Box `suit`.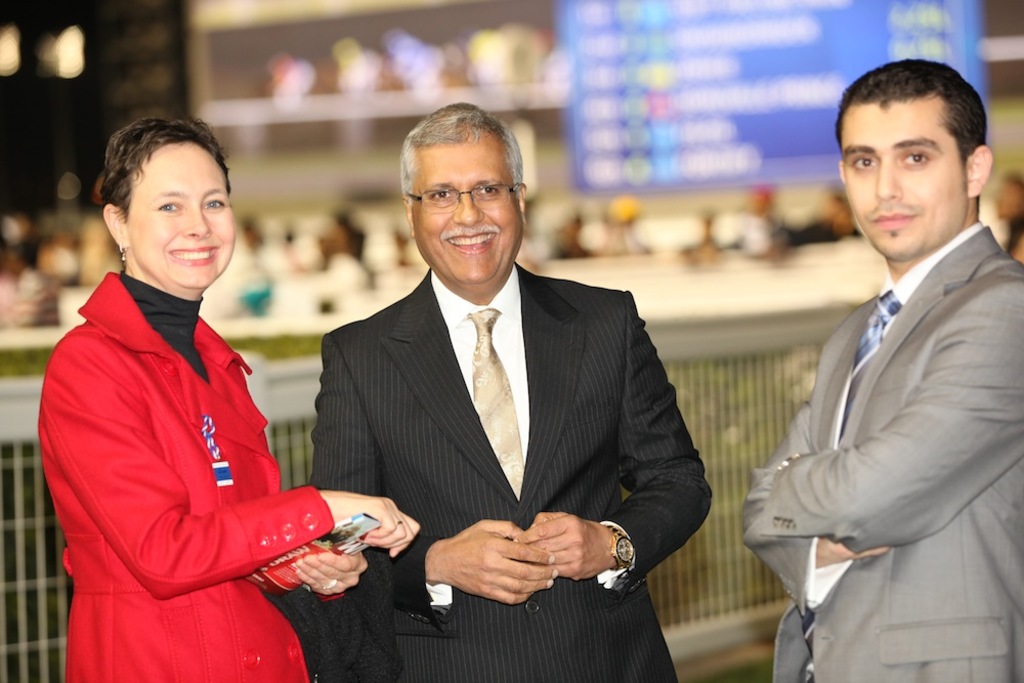
crop(303, 260, 714, 682).
